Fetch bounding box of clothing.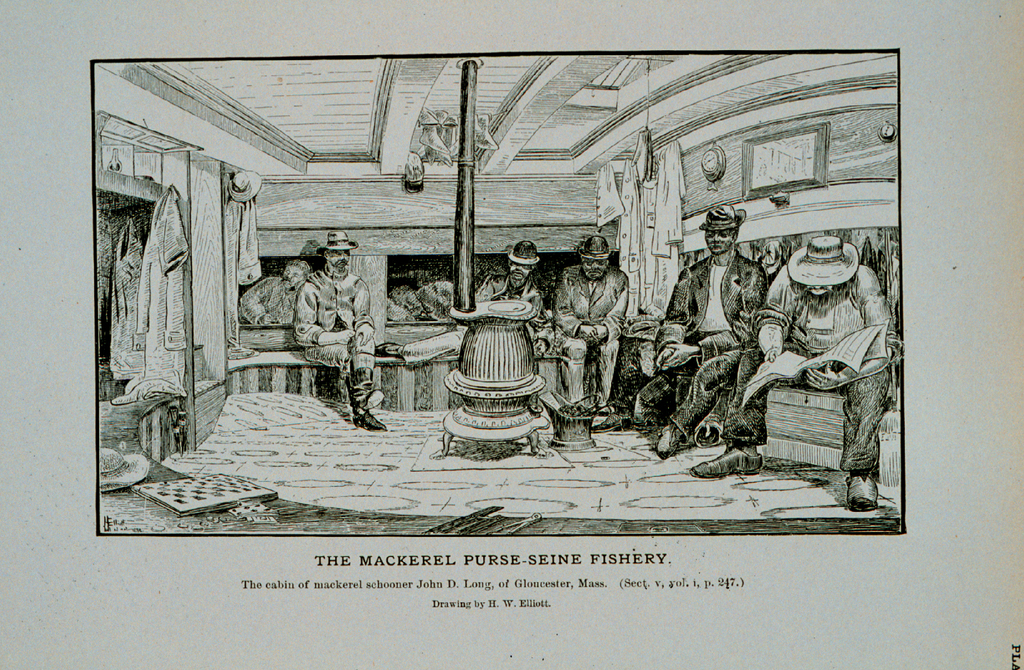
Bbox: bbox=(563, 223, 632, 413).
